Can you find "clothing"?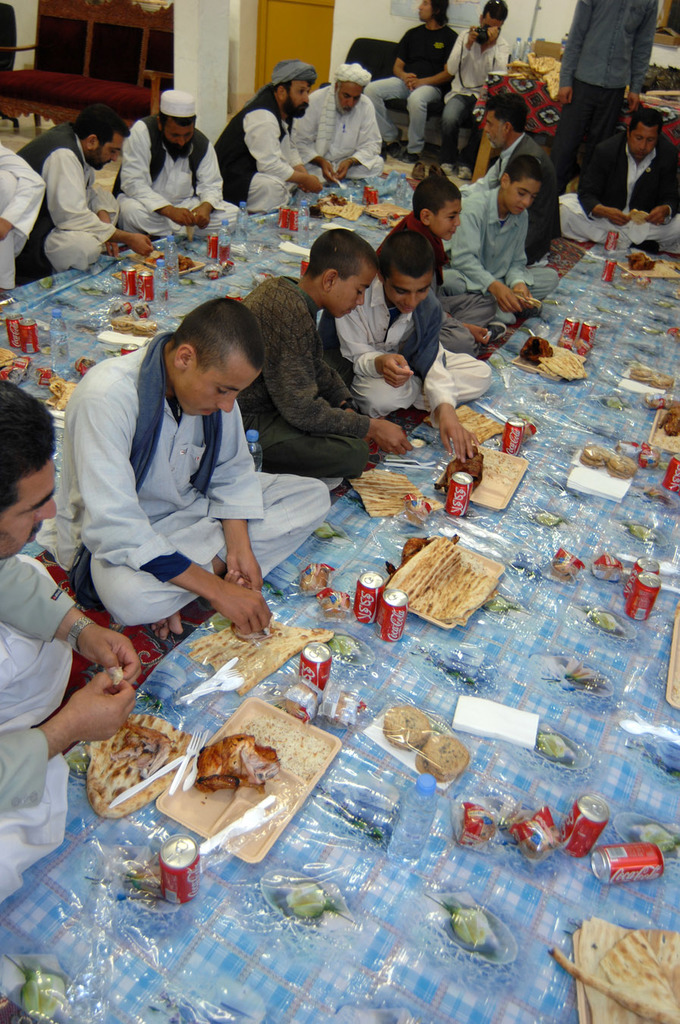
Yes, bounding box: 0 136 46 303.
